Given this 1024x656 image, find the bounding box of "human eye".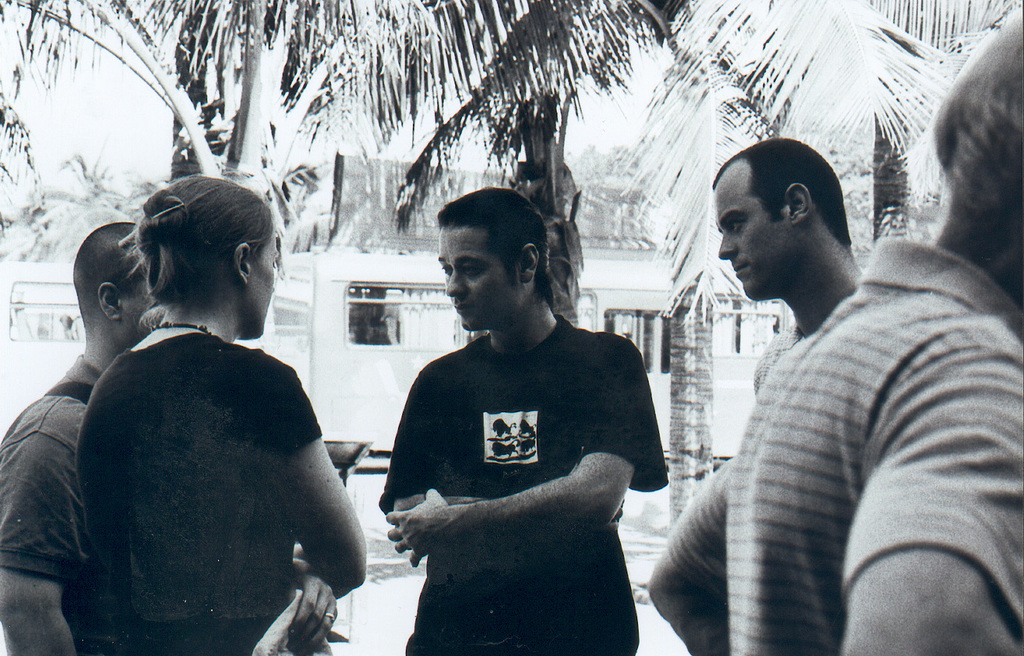
detection(728, 221, 746, 238).
